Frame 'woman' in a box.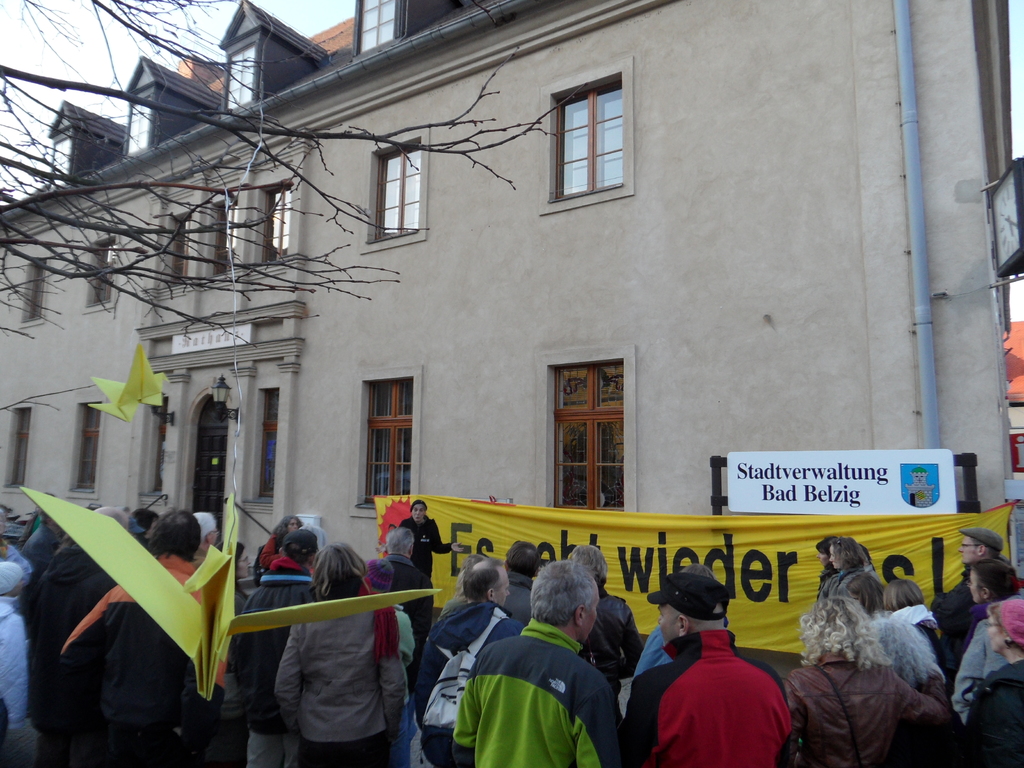
[left=263, top=544, right=410, bottom=765].
